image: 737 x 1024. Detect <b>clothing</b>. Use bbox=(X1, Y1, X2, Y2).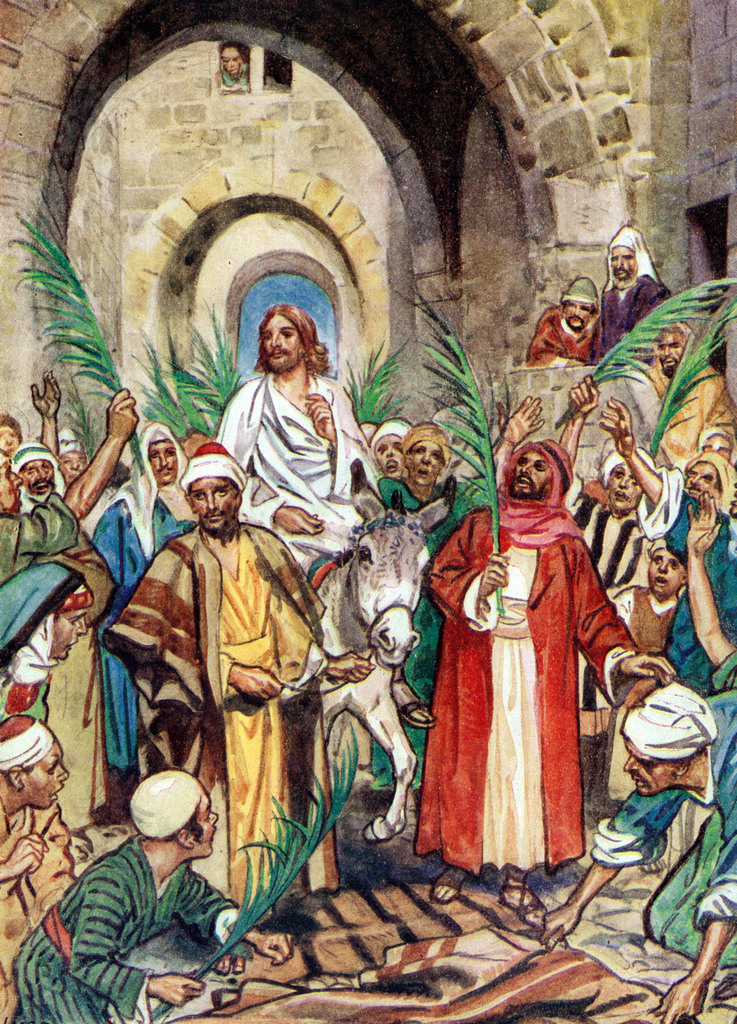
bbox=(360, 485, 466, 749).
